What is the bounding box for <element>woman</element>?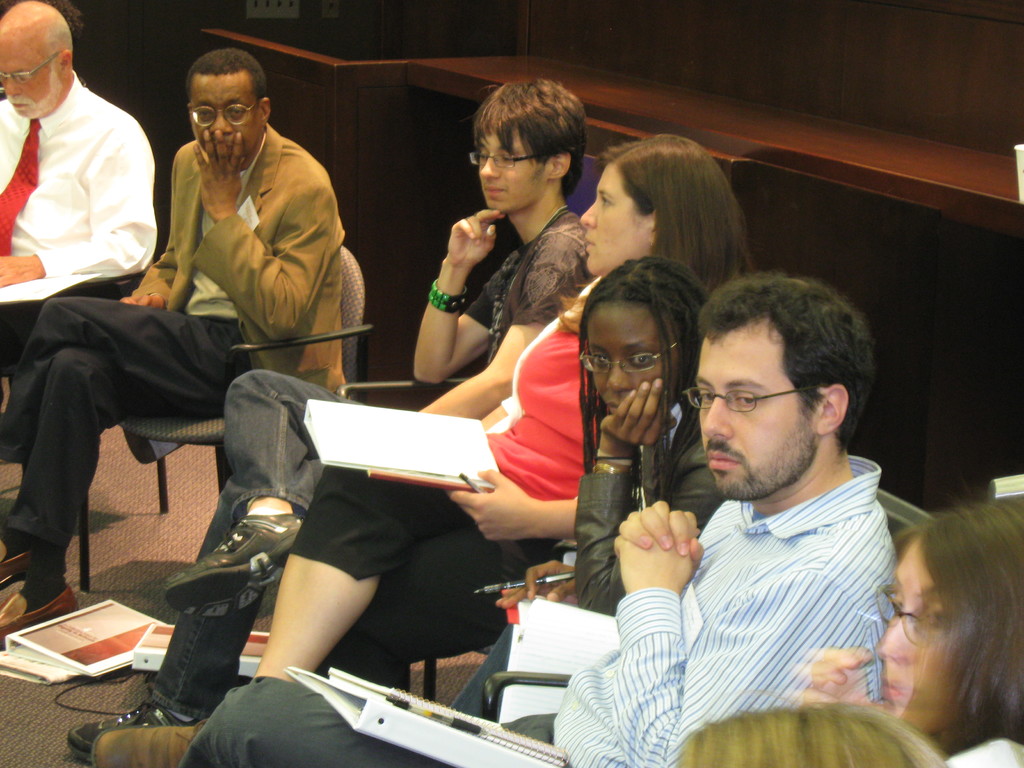
bbox=[852, 496, 1023, 751].
